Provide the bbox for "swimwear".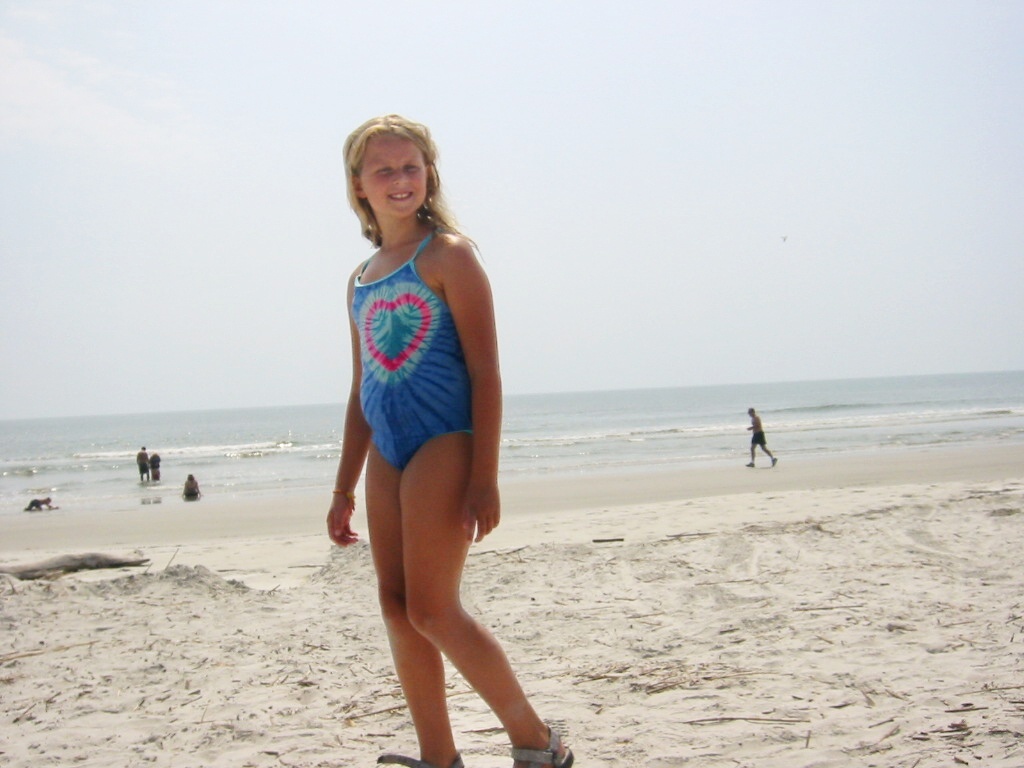
bbox=[139, 455, 152, 470].
